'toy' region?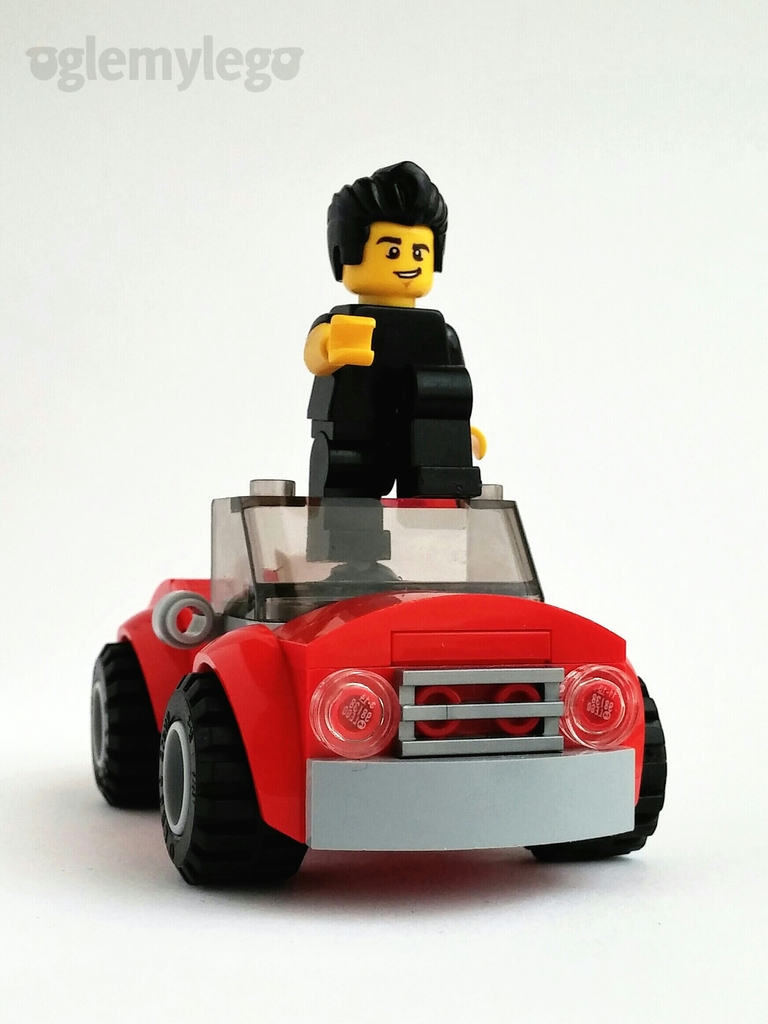
locate(73, 131, 658, 826)
